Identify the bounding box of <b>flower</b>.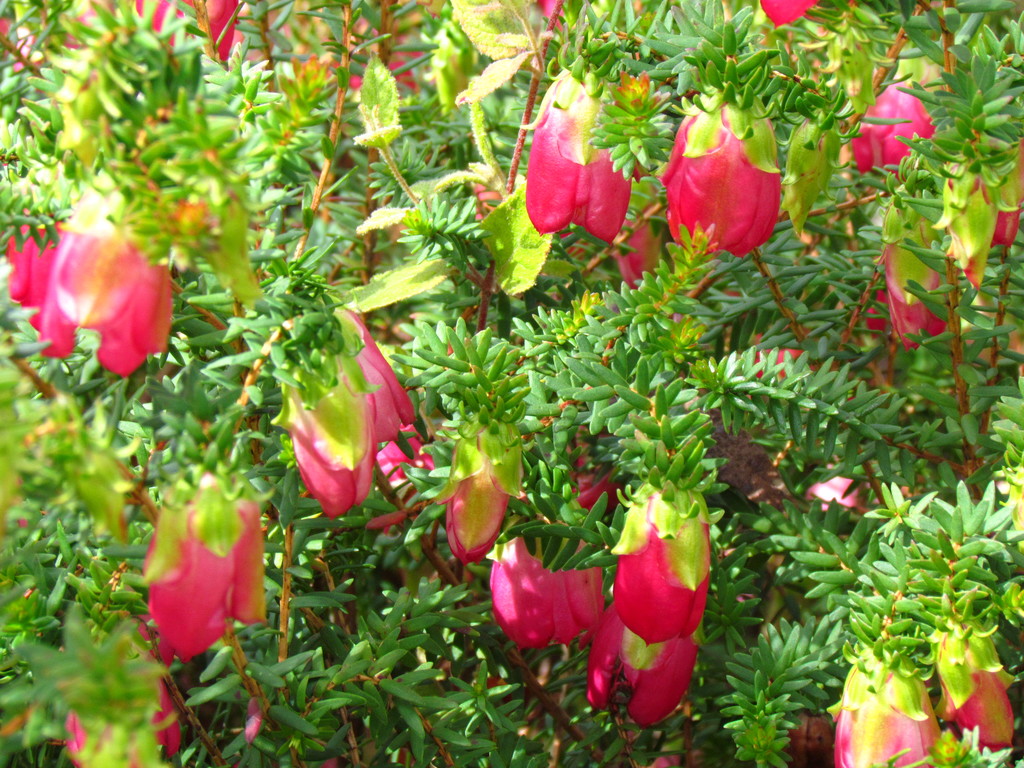
box=[842, 72, 928, 187].
